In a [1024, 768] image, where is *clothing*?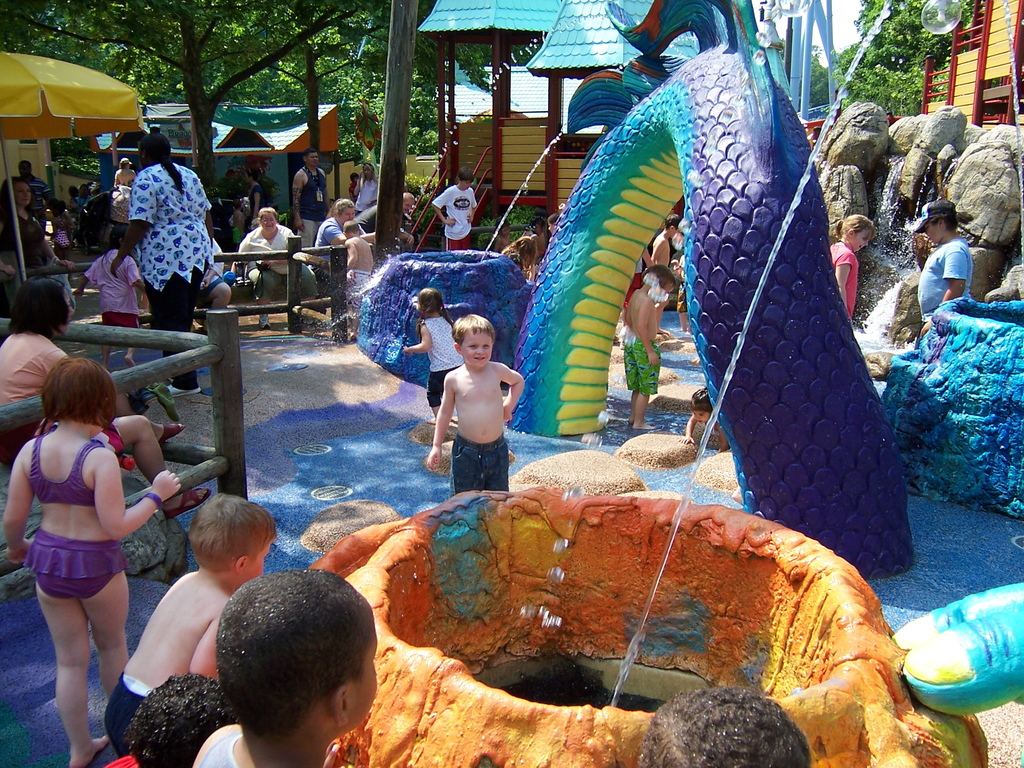
625/342/662/393.
